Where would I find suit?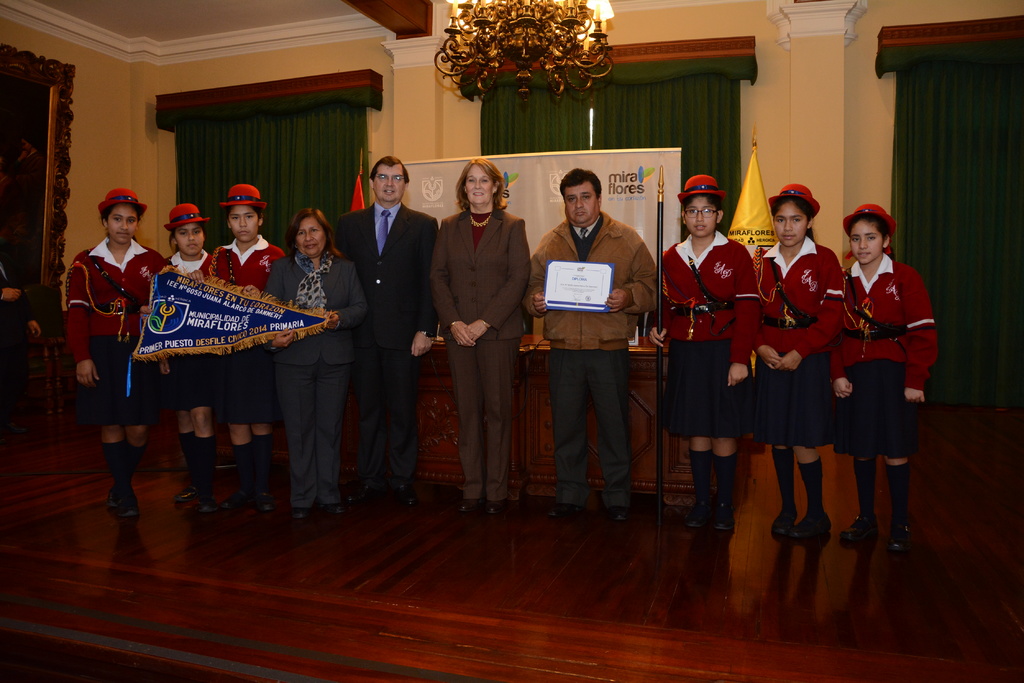
At (x1=328, y1=156, x2=431, y2=504).
